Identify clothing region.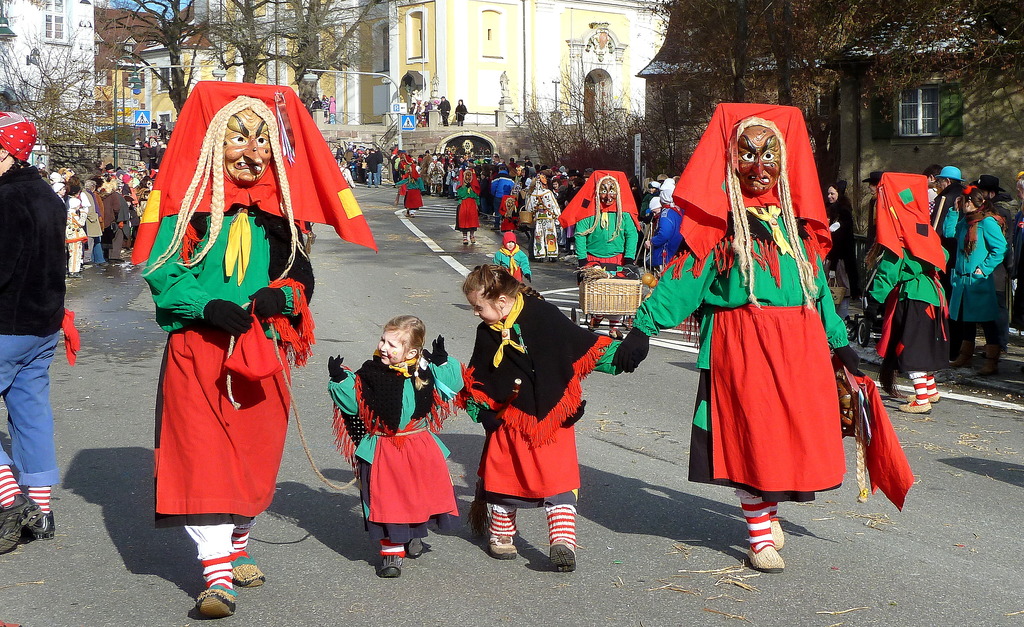
Region: rect(1, 159, 71, 330).
